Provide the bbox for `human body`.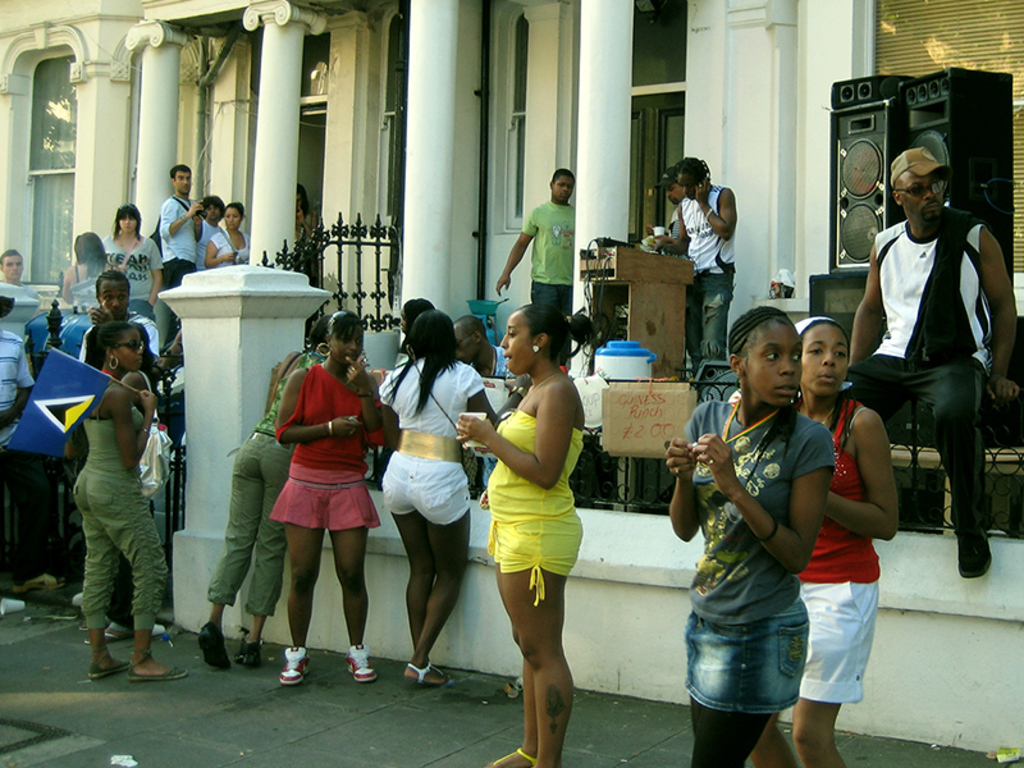
Rect(214, 198, 252, 268).
